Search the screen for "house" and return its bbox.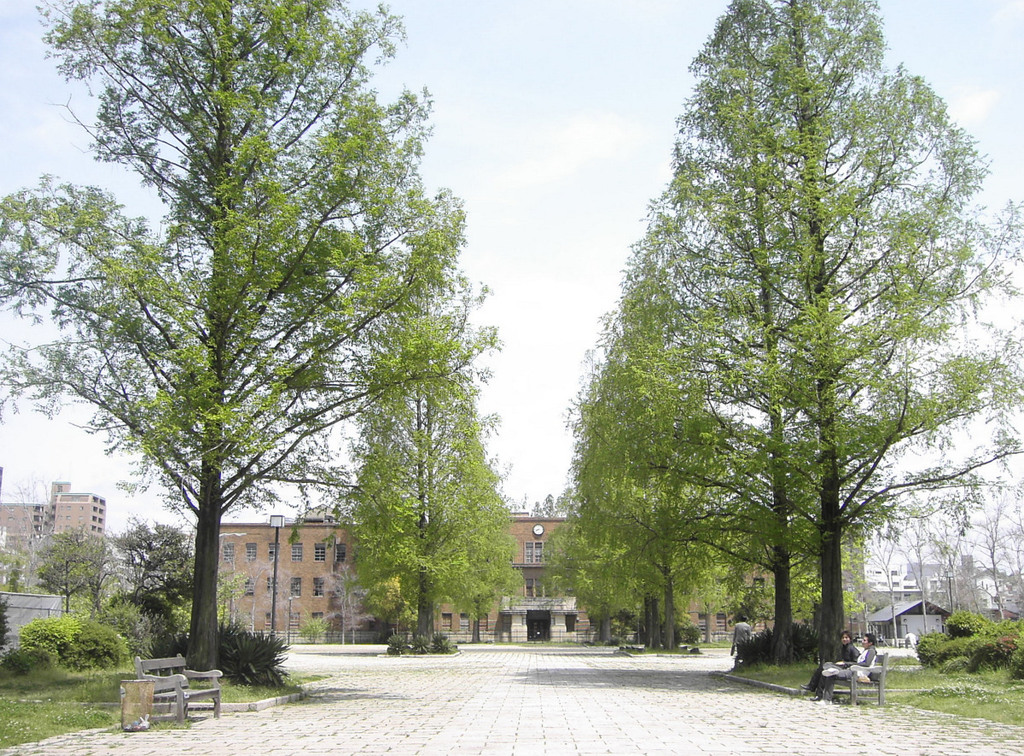
Found: {"x1": 893, "y1": 552, "x2": 1021, "y2": 634}.
